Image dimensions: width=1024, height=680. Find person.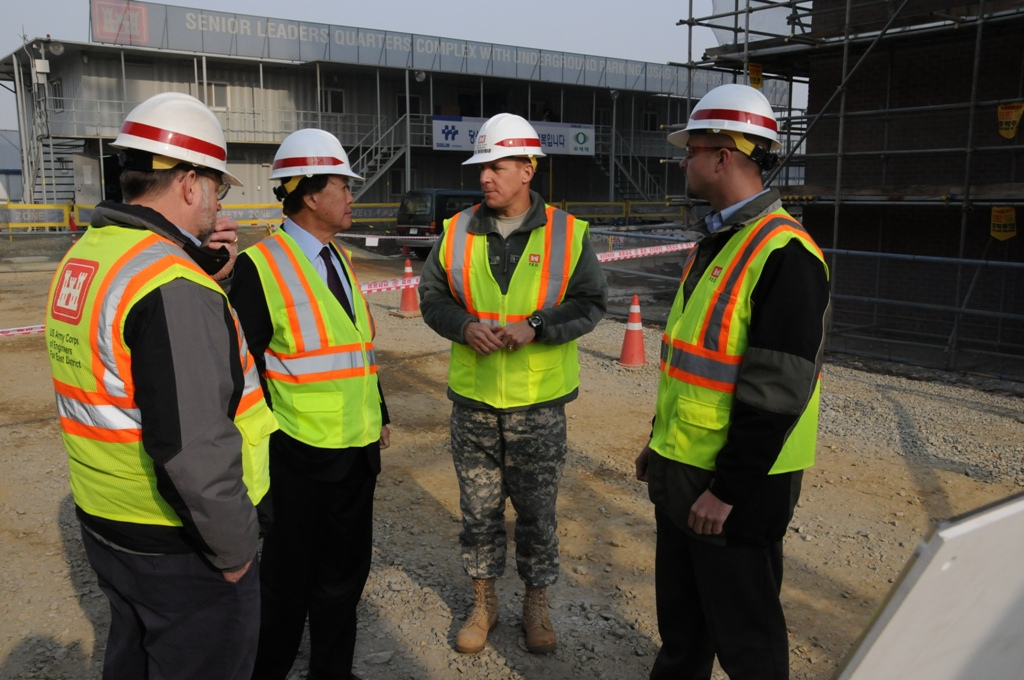
x1=635 y1=81 x2=832 y2=679.
